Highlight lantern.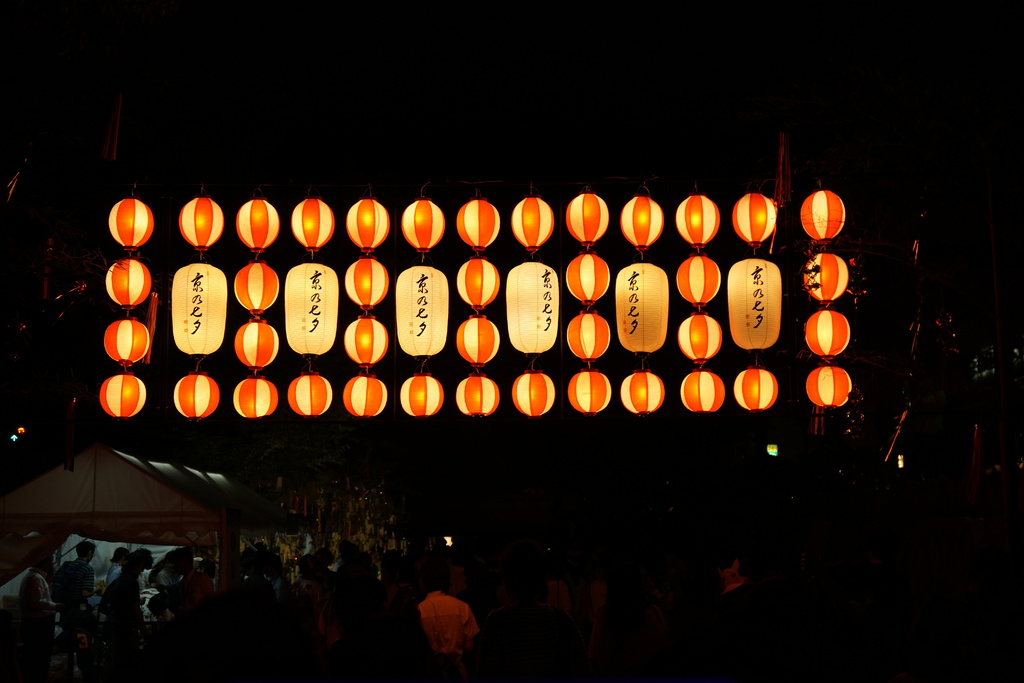
Highlighted region: bbox(506, 259, 558, 354).
